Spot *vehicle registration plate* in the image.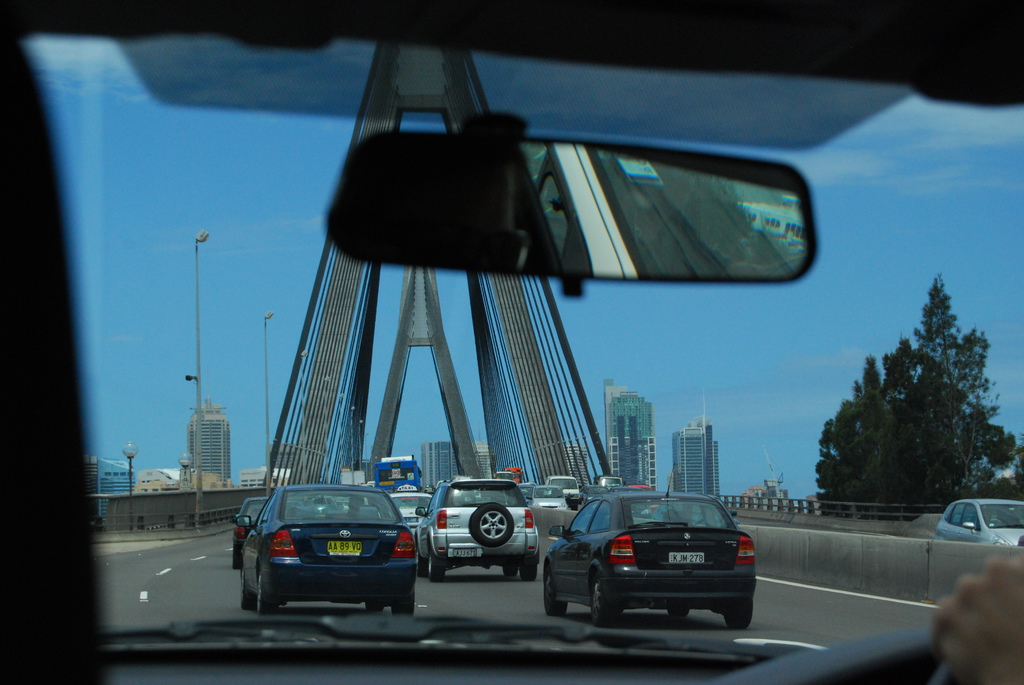
*vehicle registration plate* found at 454:549:477:557.
